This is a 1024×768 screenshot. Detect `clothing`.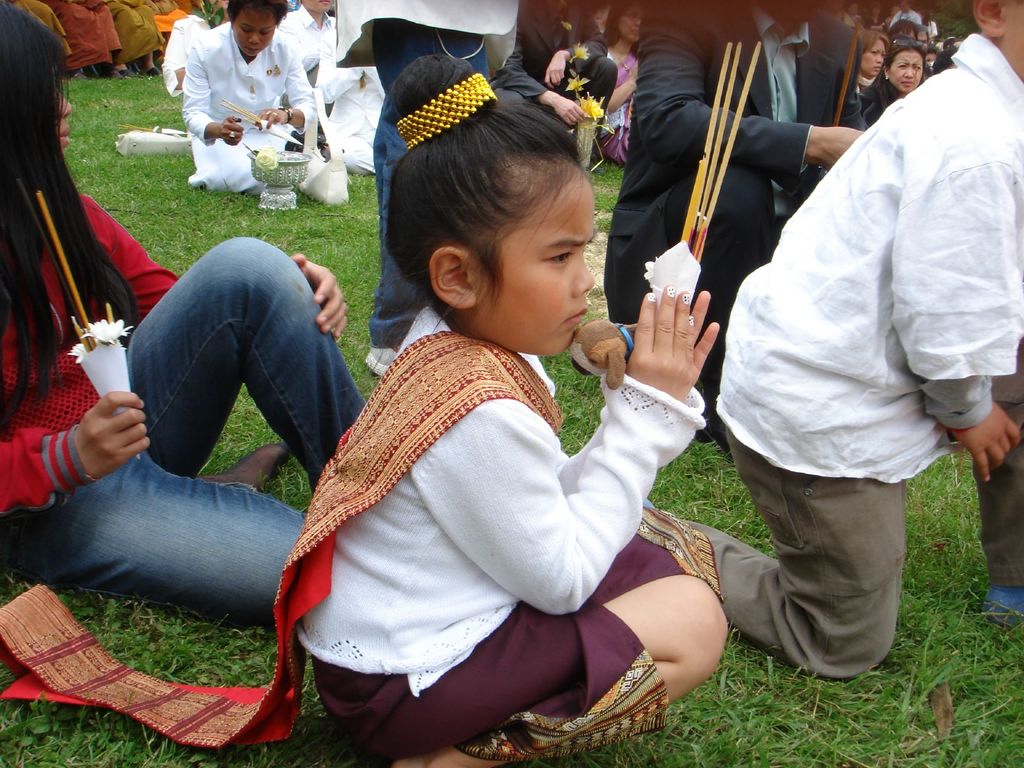
(888, 8, 919, 26).
